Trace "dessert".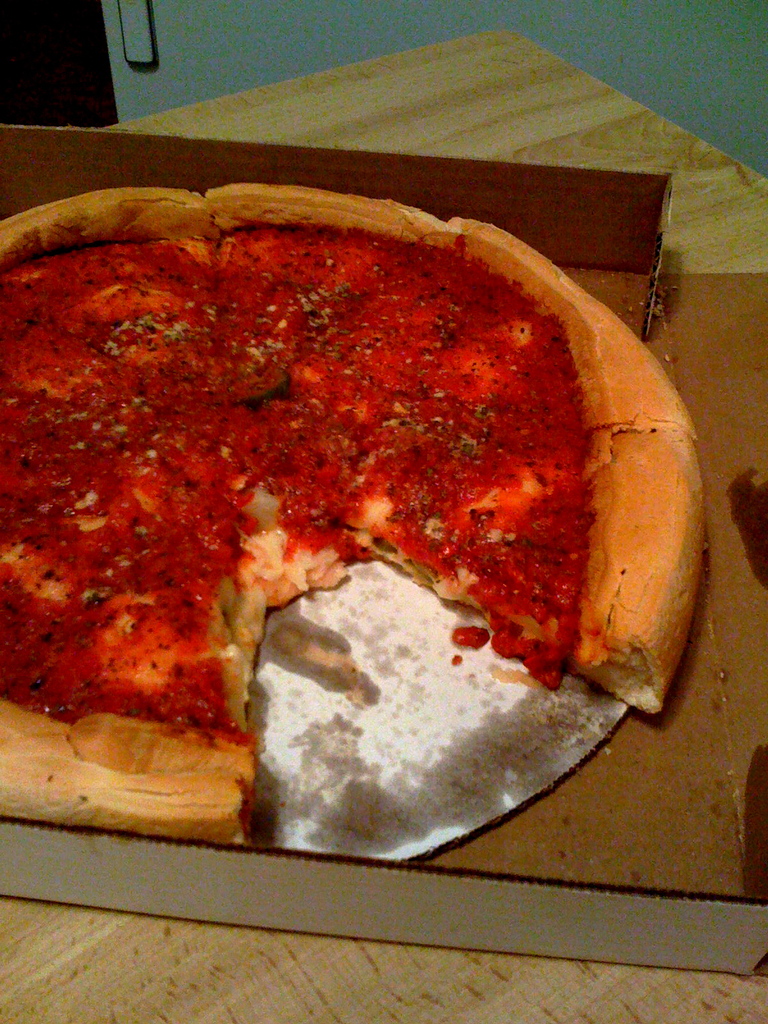
Traced to pyautogui.locateOnScreen(0, 367, 213, 518).
